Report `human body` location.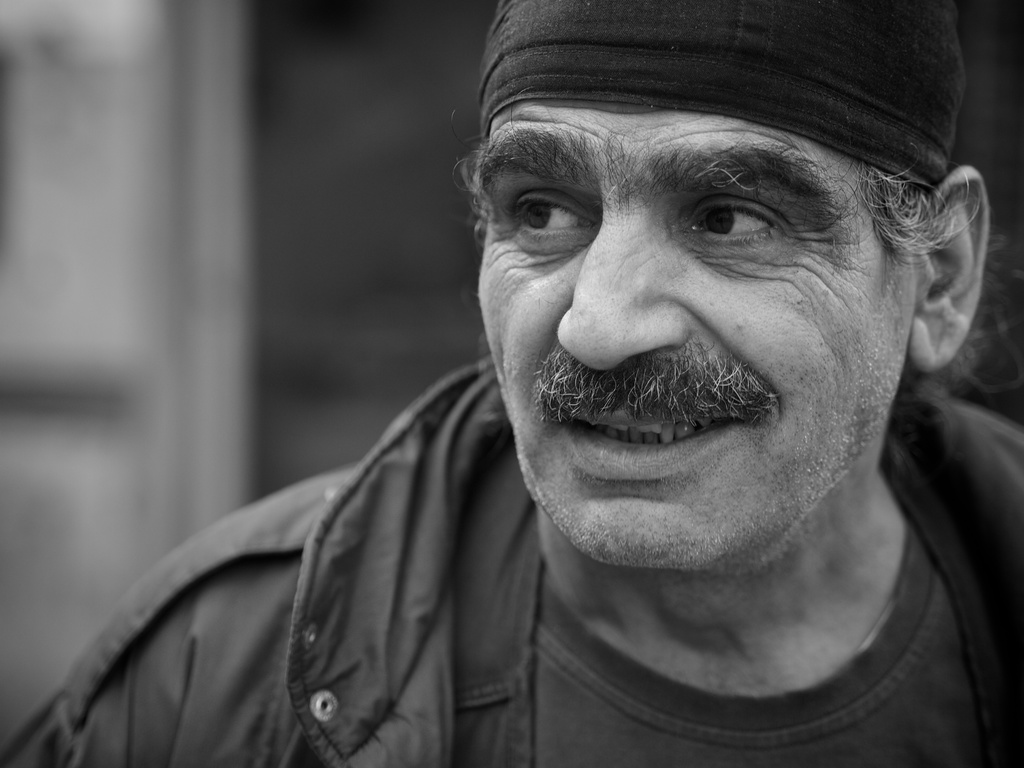
Report: (x1=3, y1=1, x2=1021, y2=761).
